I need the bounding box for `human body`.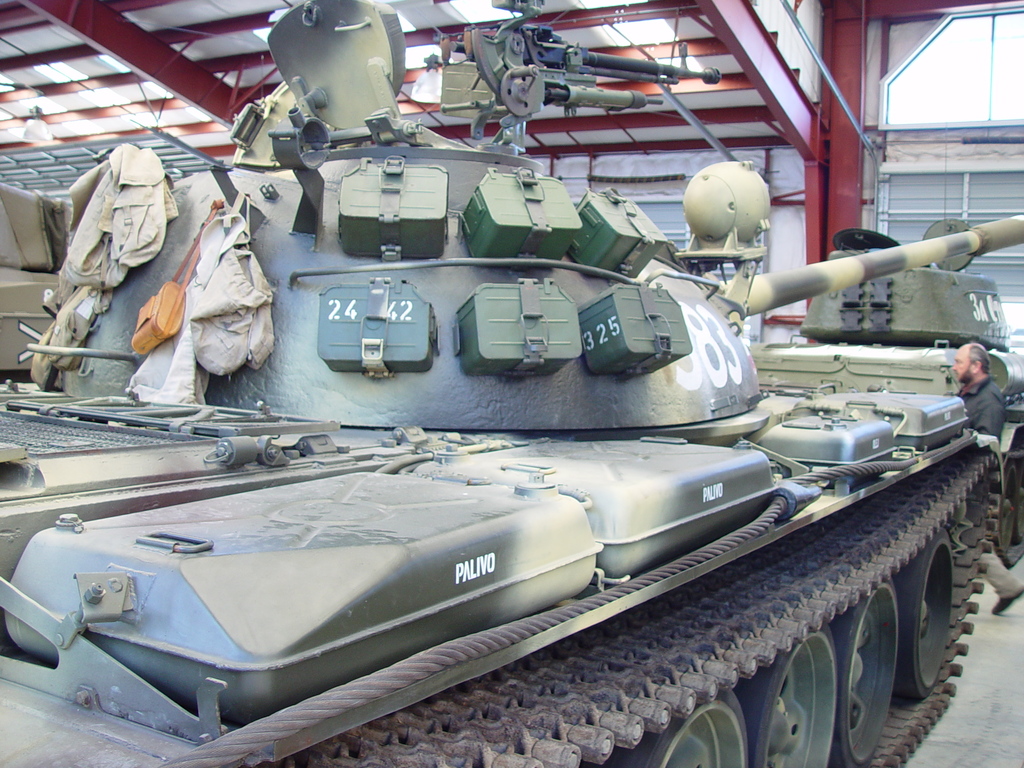
Here it is: 950,344,1023,615.
